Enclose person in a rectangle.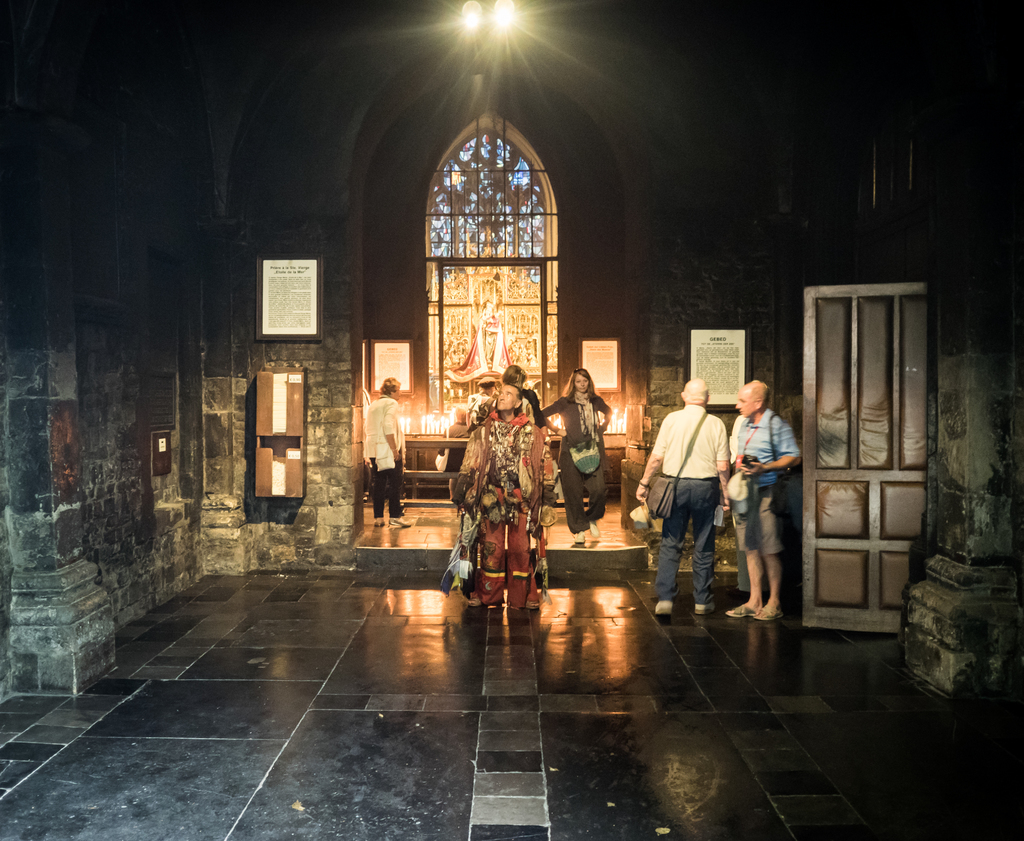
detection(360, 381, 405, 533).
